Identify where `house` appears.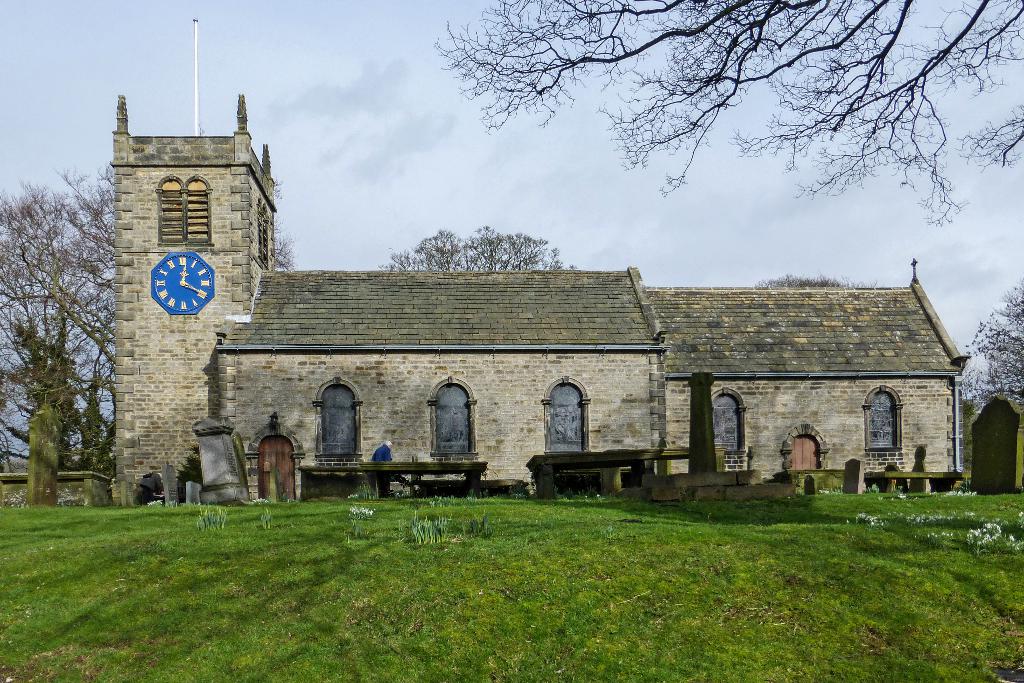
Appears at detection(214, 267, 673, 505).
